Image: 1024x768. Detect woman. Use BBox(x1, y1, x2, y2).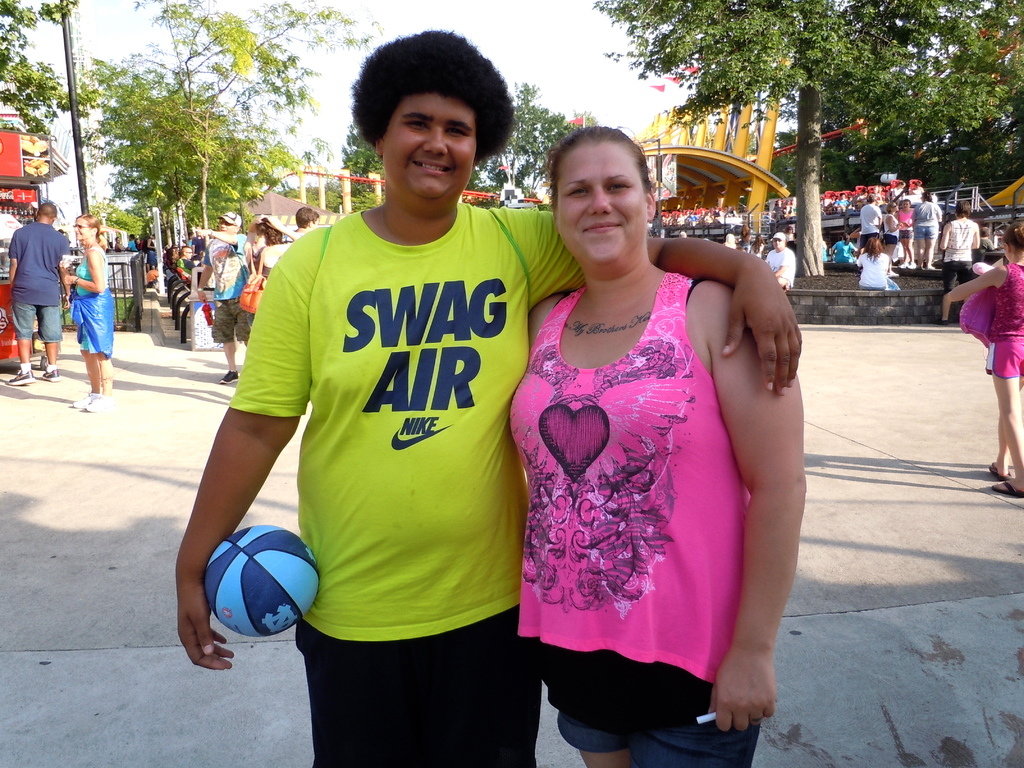
BBox(943, 225, 1023, 495).
